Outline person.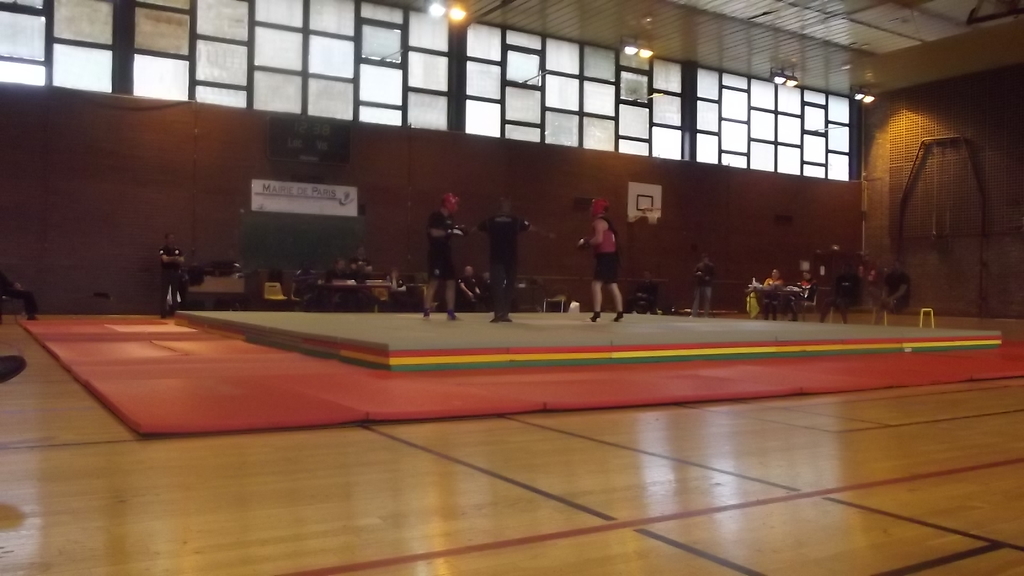
Outline: bbox=(582, 184, 630, 320).
